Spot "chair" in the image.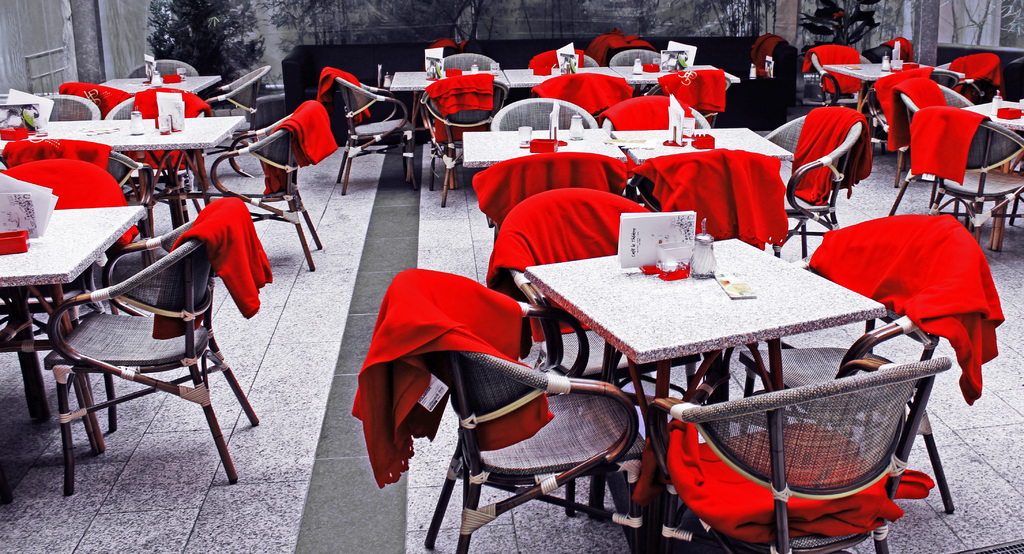
"chair" found at [490,97,593,136].
